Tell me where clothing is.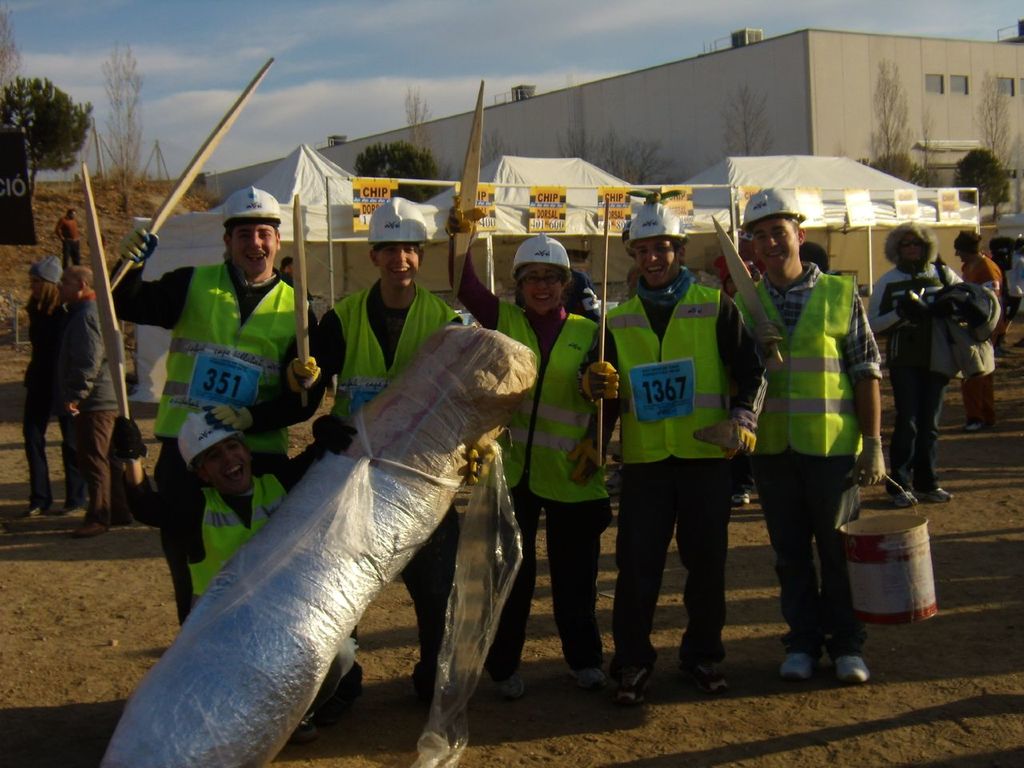
clothing is at locate(454, 246, 614, 678).
